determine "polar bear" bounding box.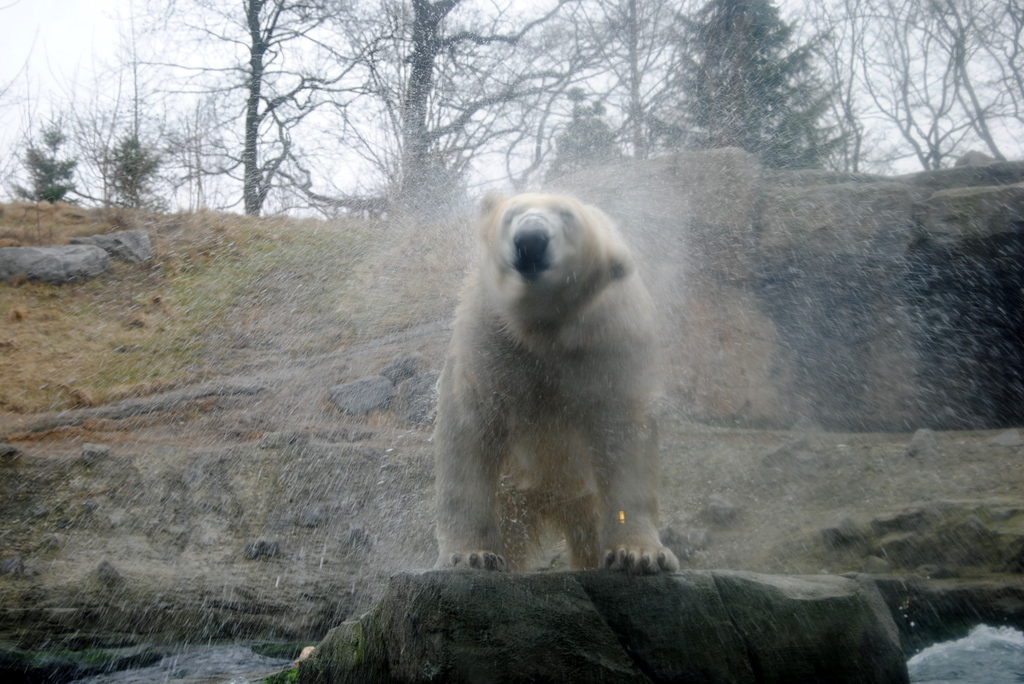
Determined: {"x1": 431, "y1": 186, "x2": 683, "y2": 580}.
